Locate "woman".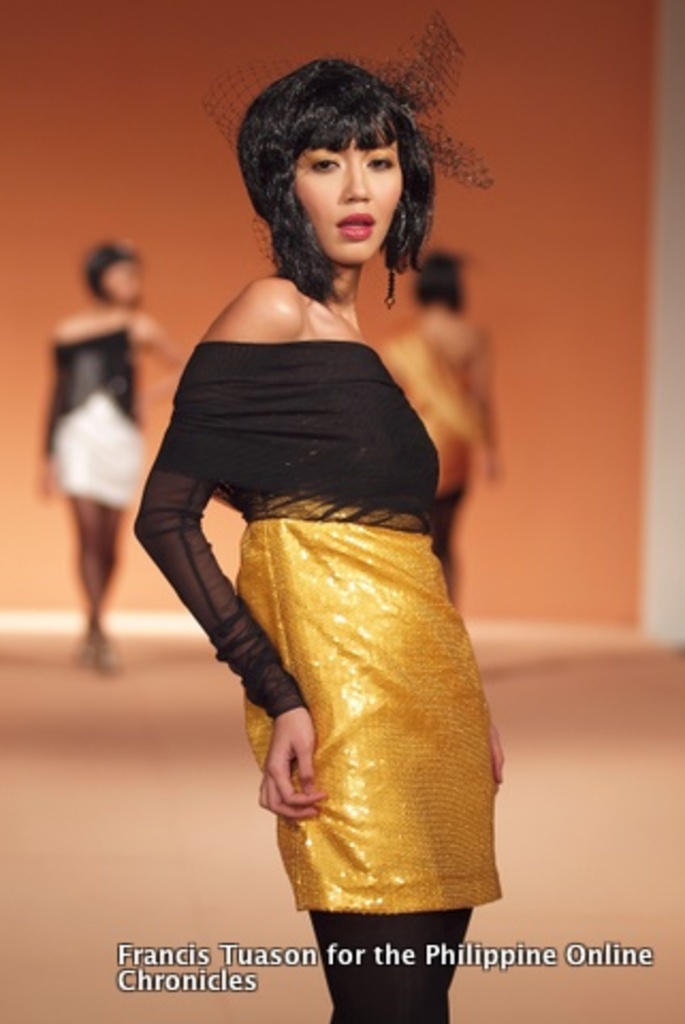
Bounding box: pyautogui.locateOnScreen(30, 237, 188, 672).
